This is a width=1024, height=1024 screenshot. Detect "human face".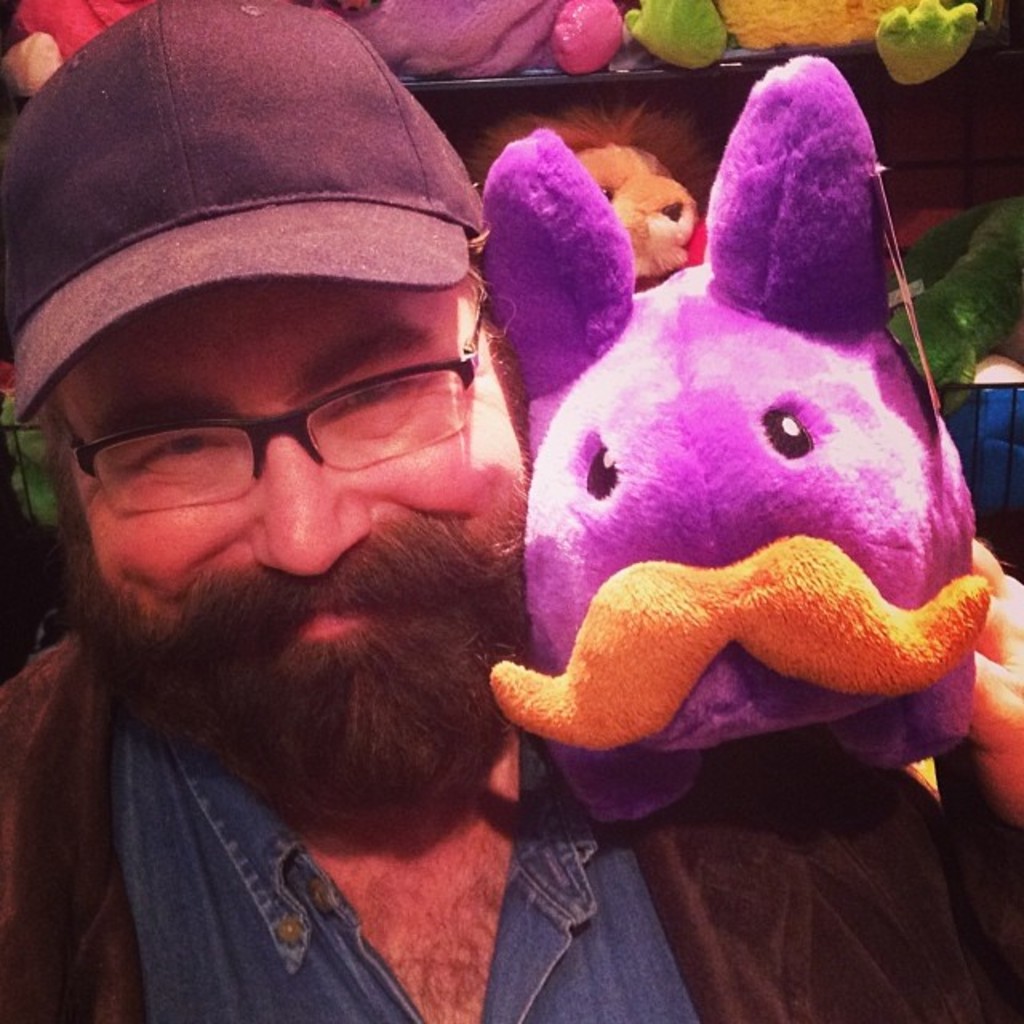
[51,272,528,813].
